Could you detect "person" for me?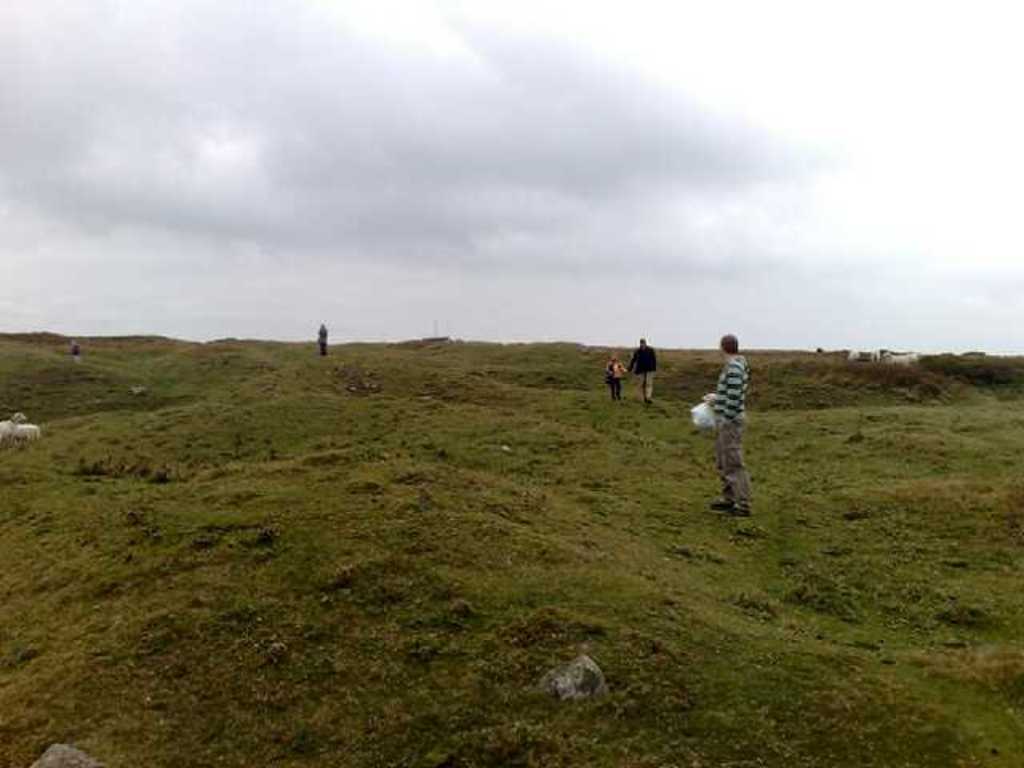
Detection result: (70, 338, 80, 363).
